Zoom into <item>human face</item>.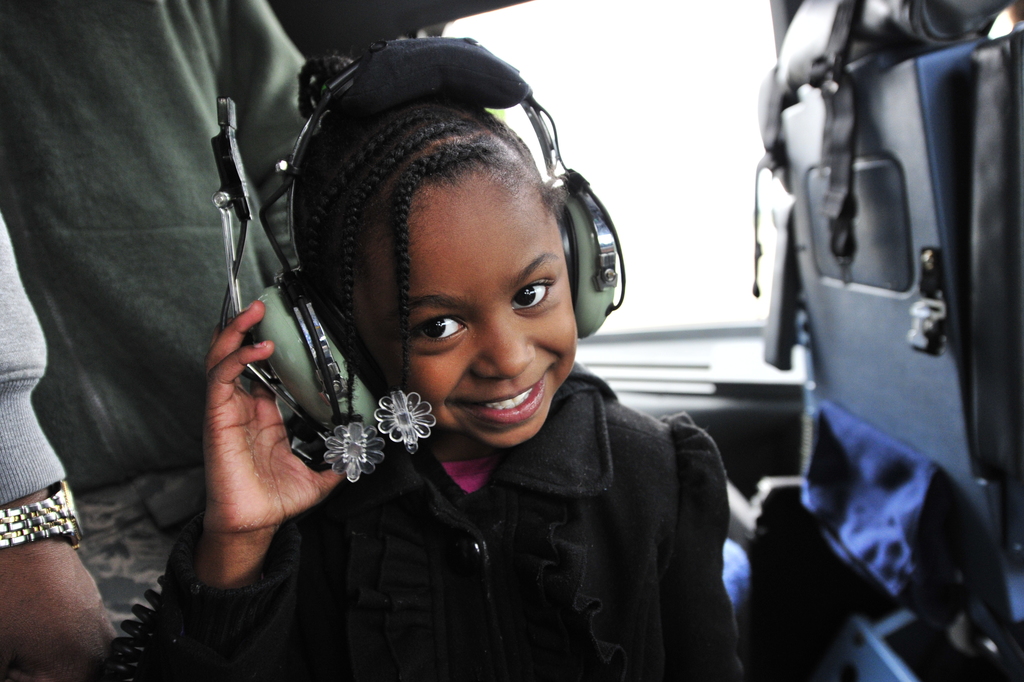
Zoom target: left=394, top=173, right=578, bottom=450.
